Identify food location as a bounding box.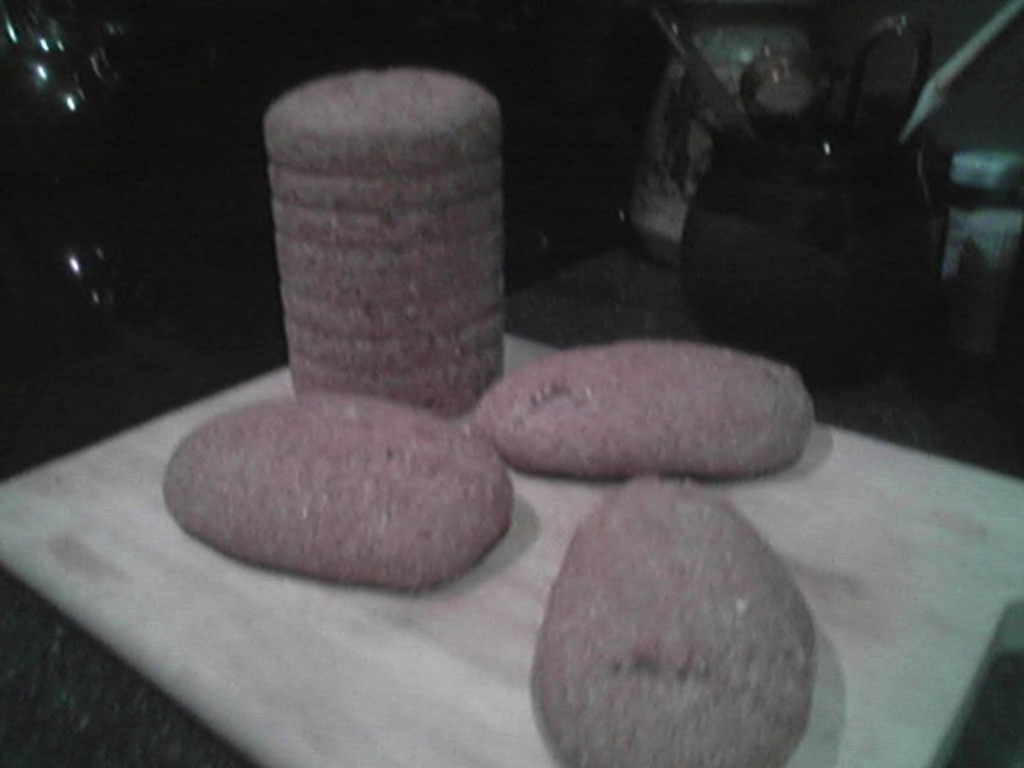
region(469, 334, 819, 482).
